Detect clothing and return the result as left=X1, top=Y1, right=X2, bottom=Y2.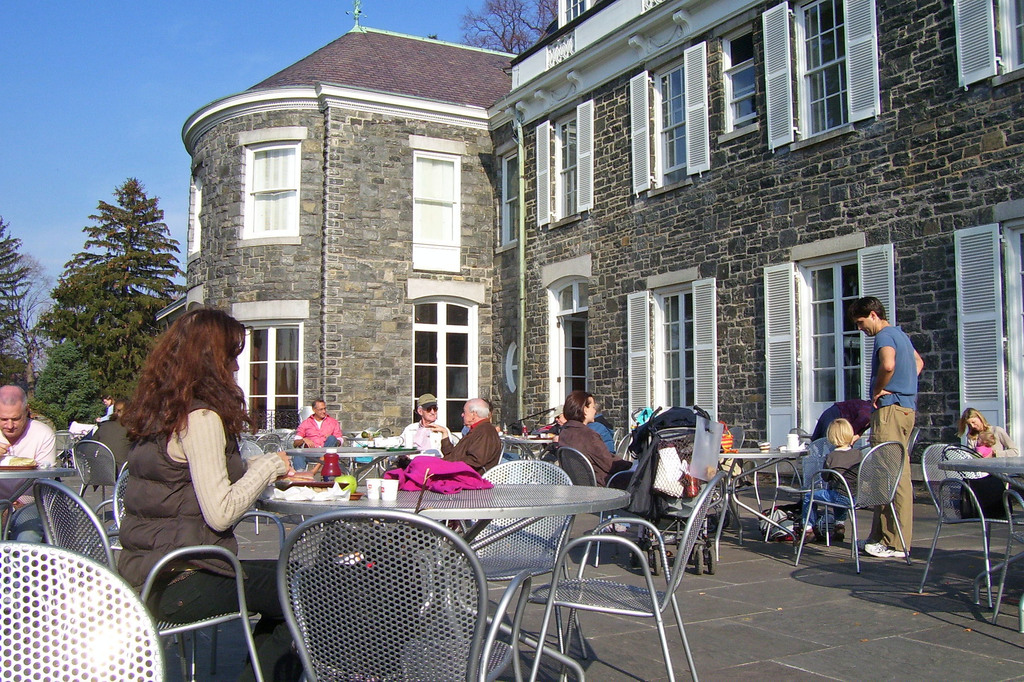
left=558, top=419, right=637, bottom=490.
